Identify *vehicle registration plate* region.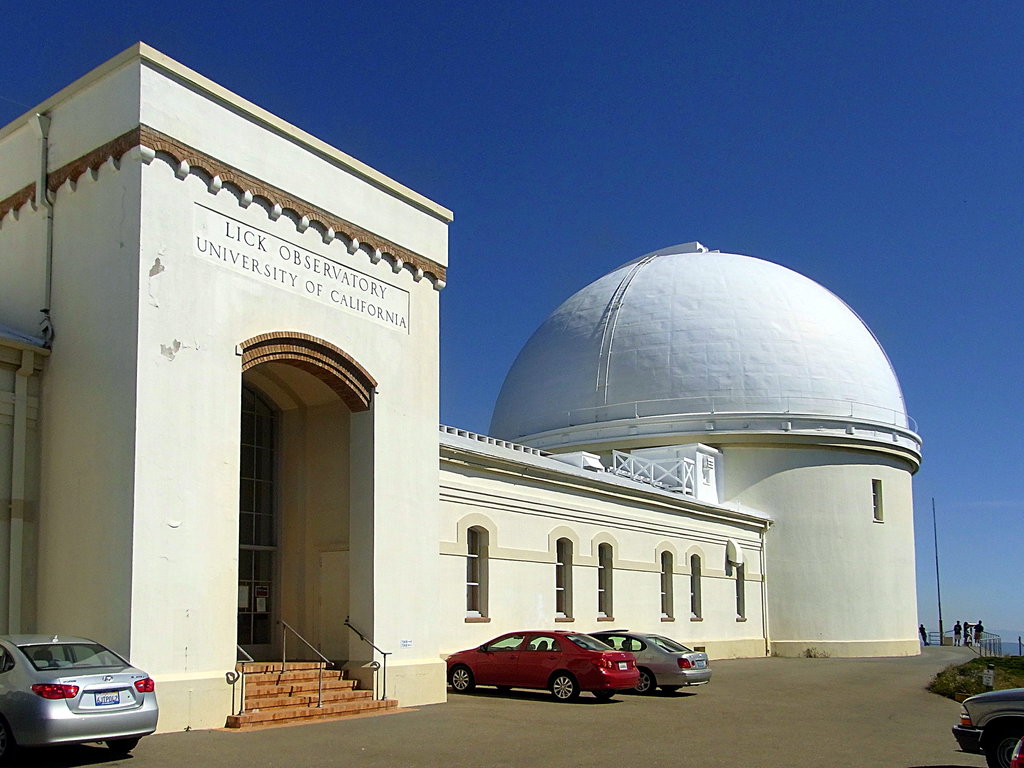
Region: 691/657/707/671.
